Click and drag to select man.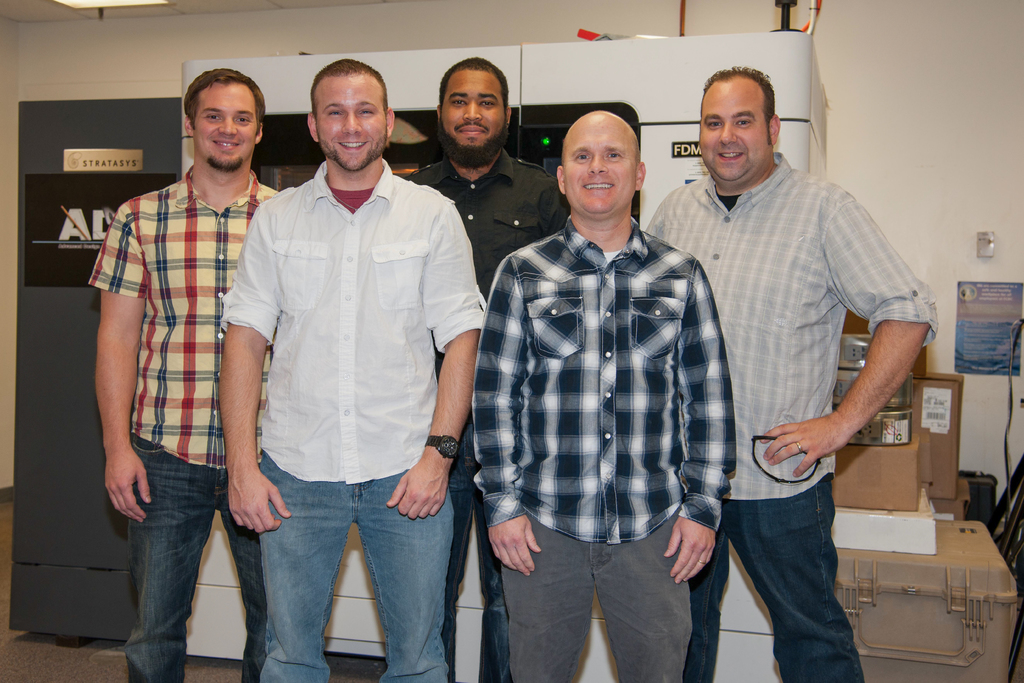
Selection: [199, 48, 479, 666].
